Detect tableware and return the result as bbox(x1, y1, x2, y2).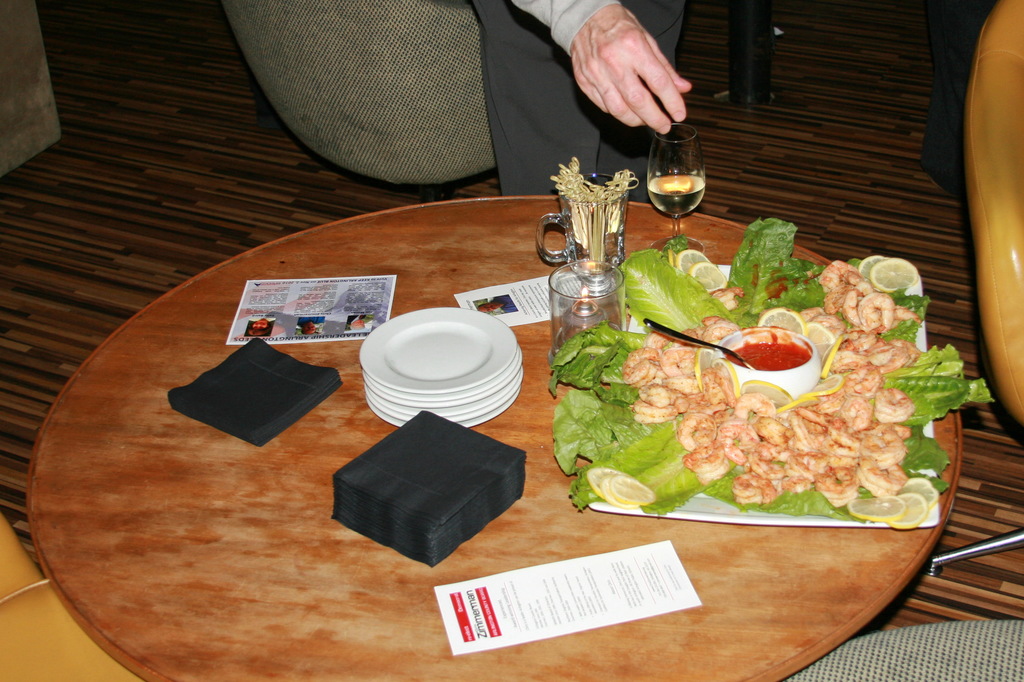
bbox(550, 259, 630, 362).
